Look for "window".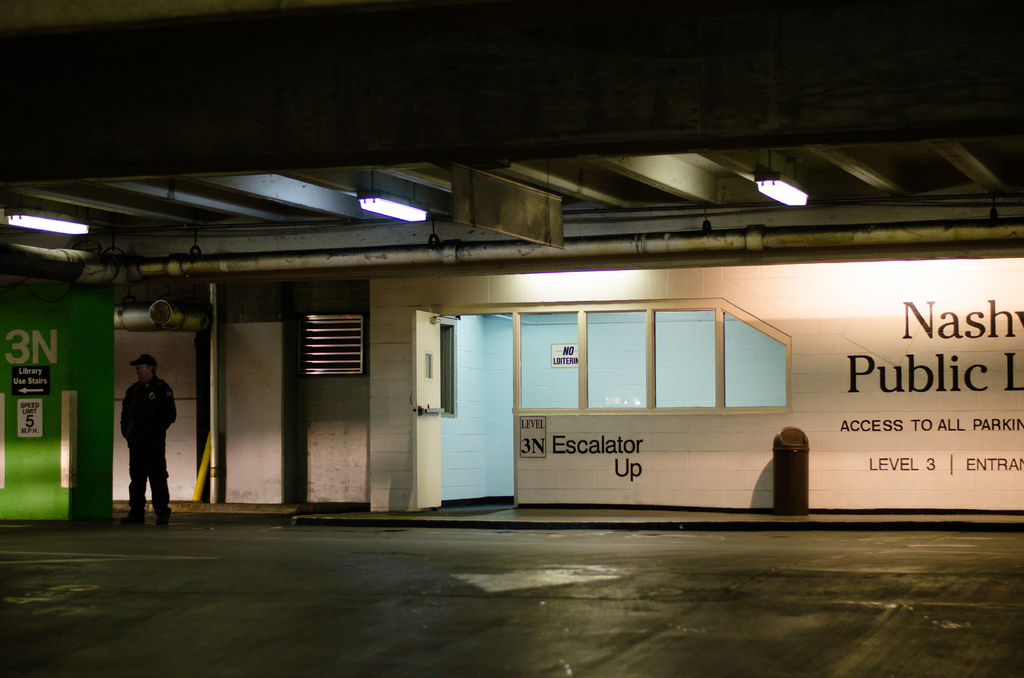
Found: box(722, 314, 788, 409).
